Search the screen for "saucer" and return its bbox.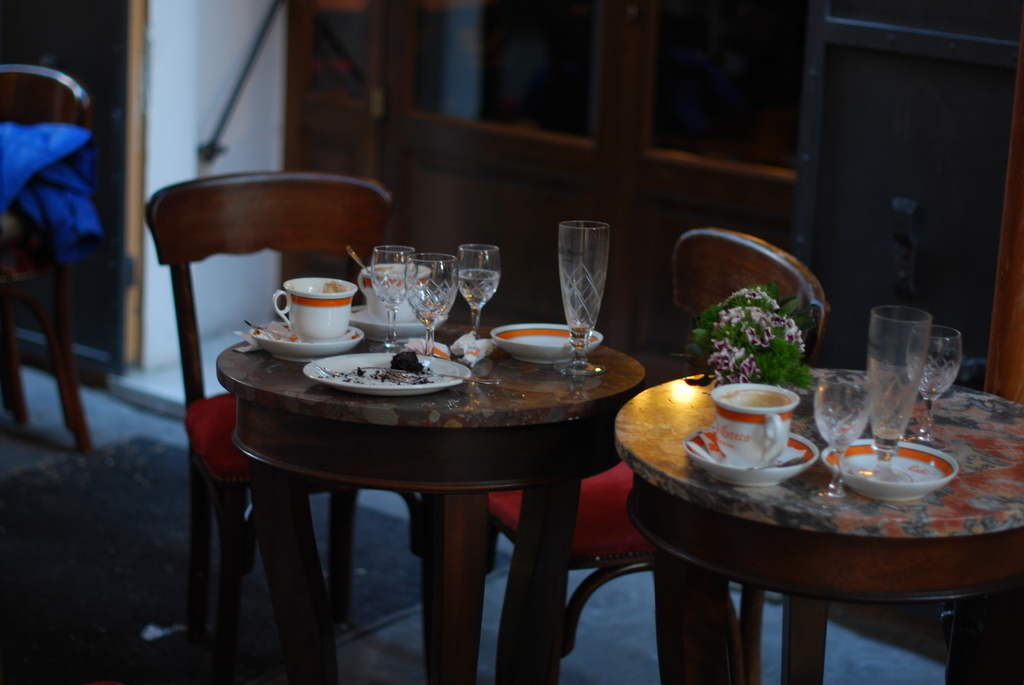
Found: (249, 321, 369, 363).
